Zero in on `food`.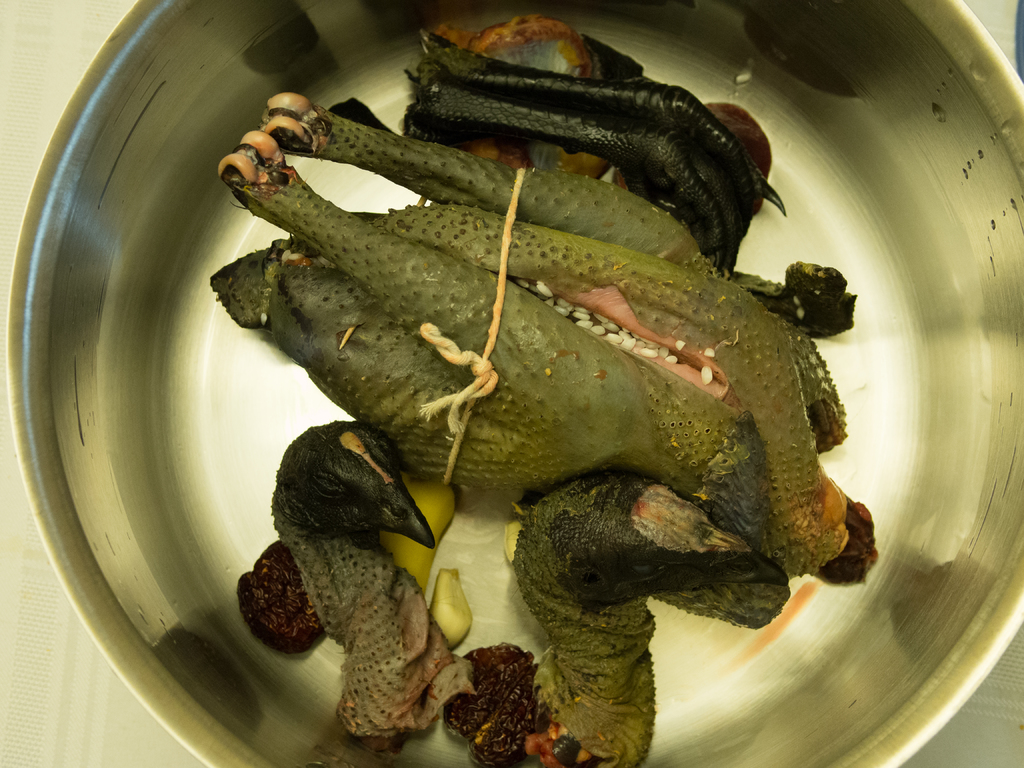
Zeroed in: 179/70/831/727.
